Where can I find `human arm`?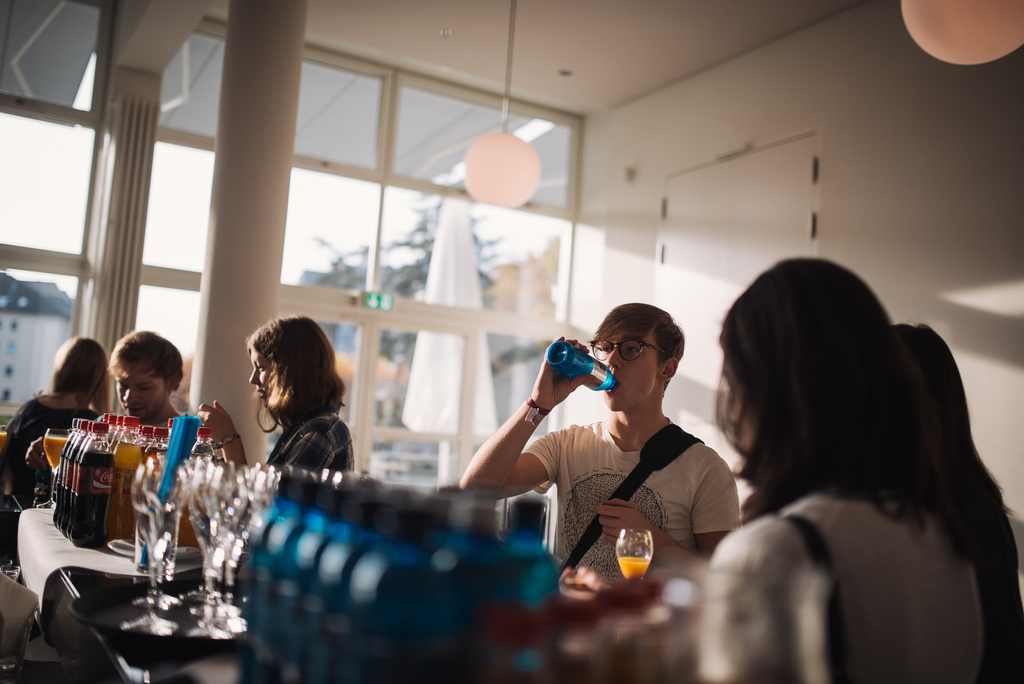
You can find it at {"left": 198, "top": 394, "right": 341, "bottom": 473}.
